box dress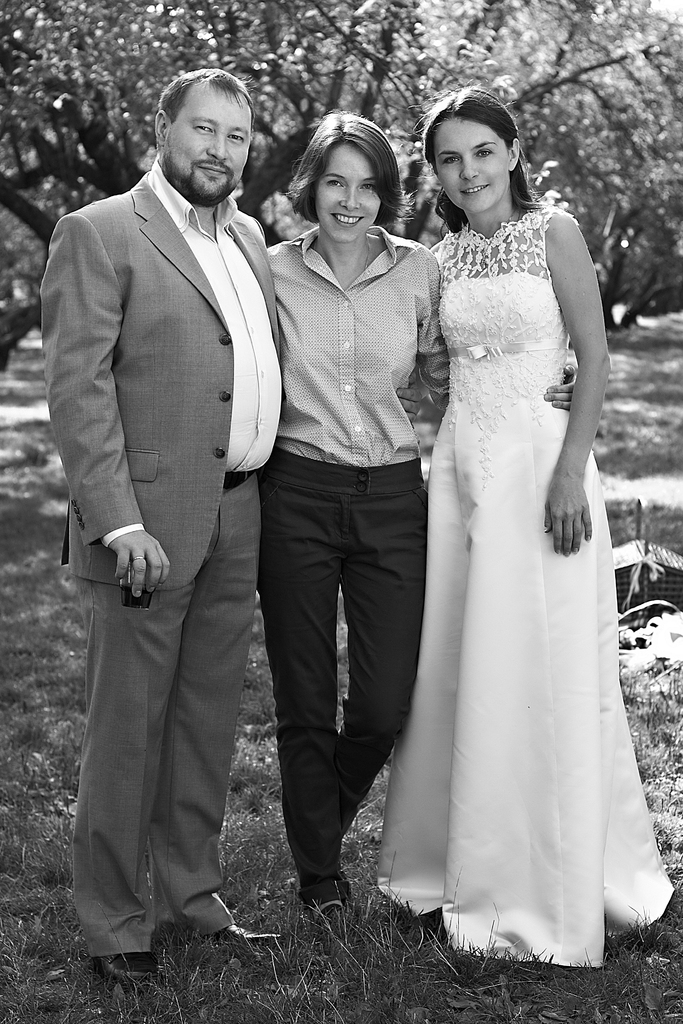
(376, 205, 675, 964)
